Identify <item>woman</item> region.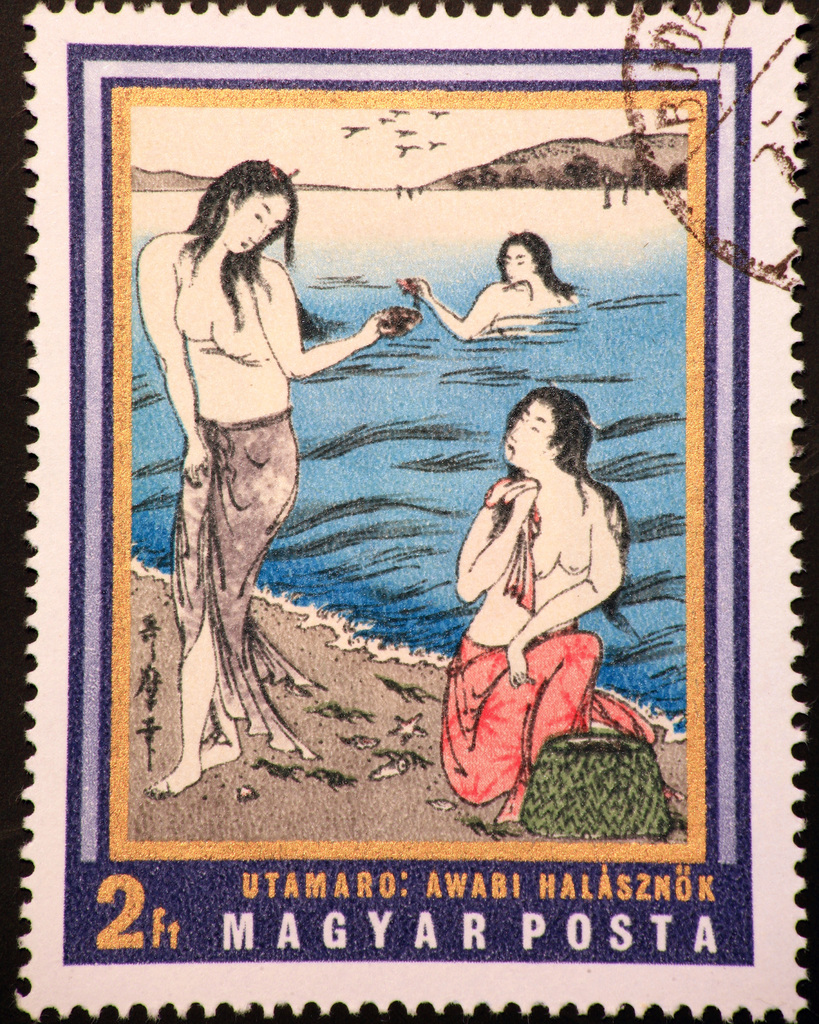
Region: bbox(405, 228, 589, 349).
